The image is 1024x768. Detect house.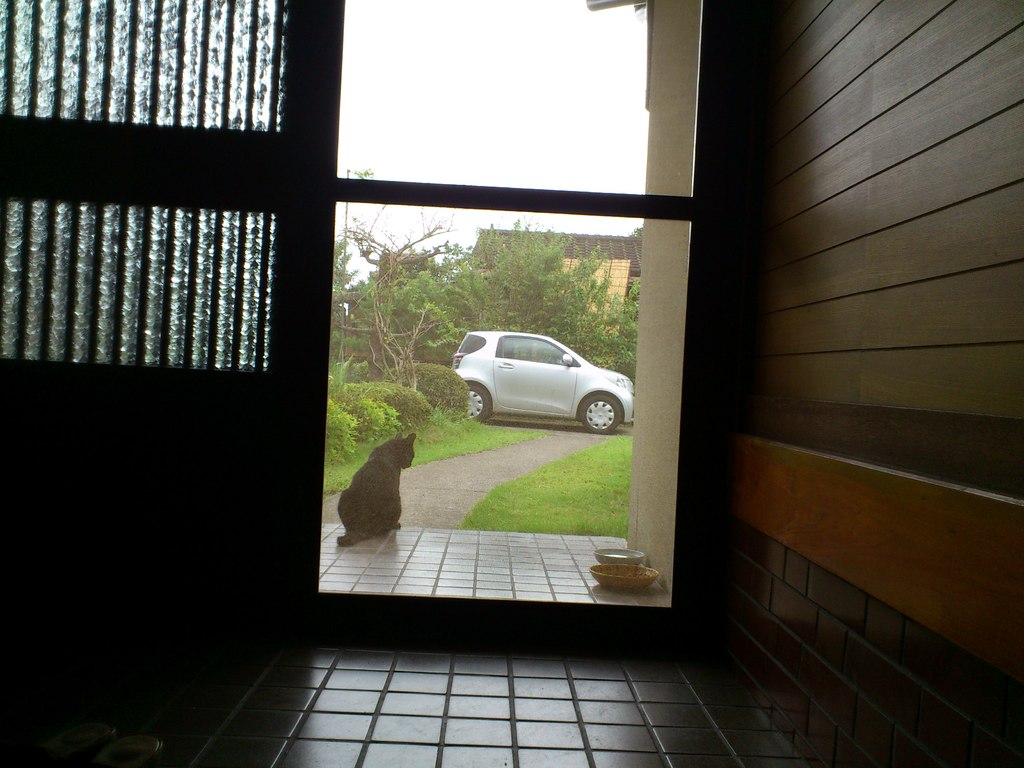
Detection: x1=0 y1=0 x2=1023 y2=767.
